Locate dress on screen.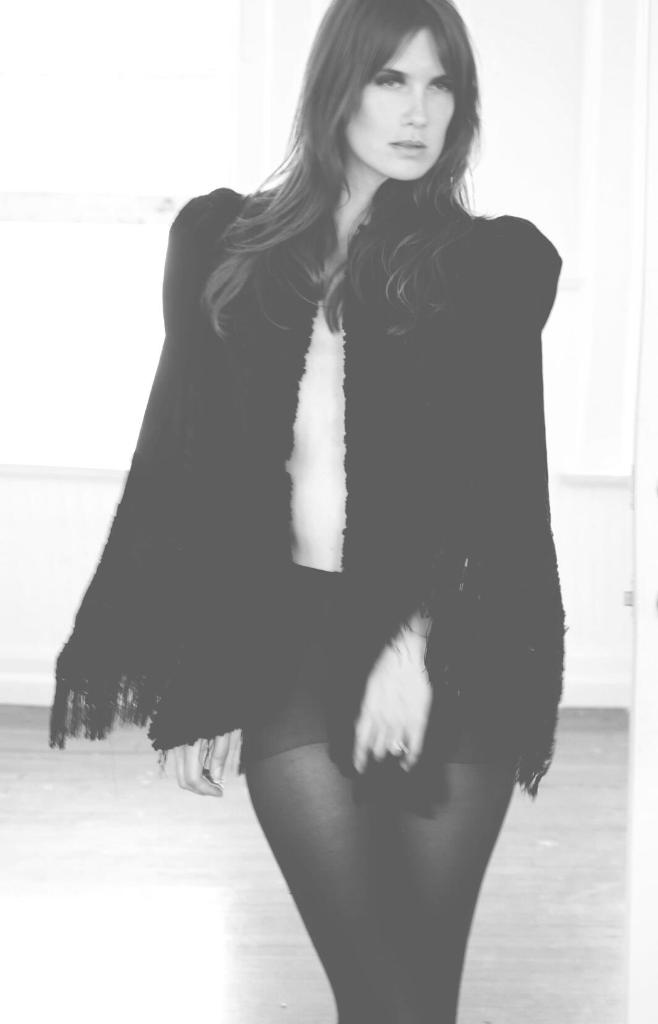
On screen at box=[50, 186, 561, 790].
